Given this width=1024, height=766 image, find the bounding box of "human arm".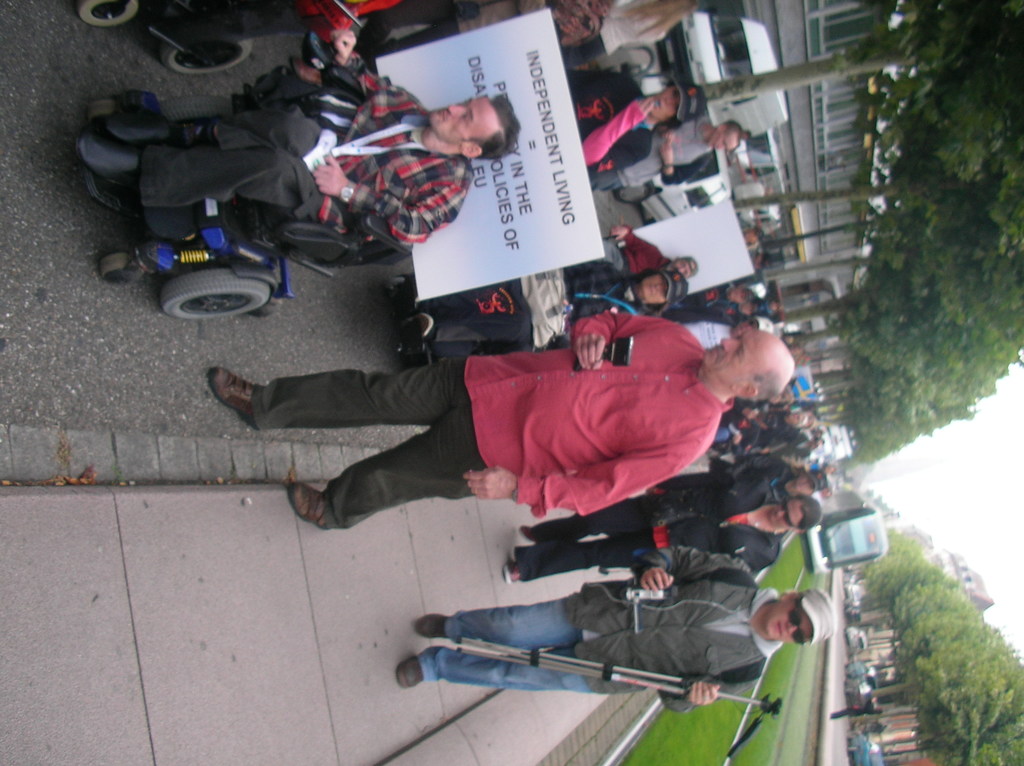
region(611, 225, 660, 255).
